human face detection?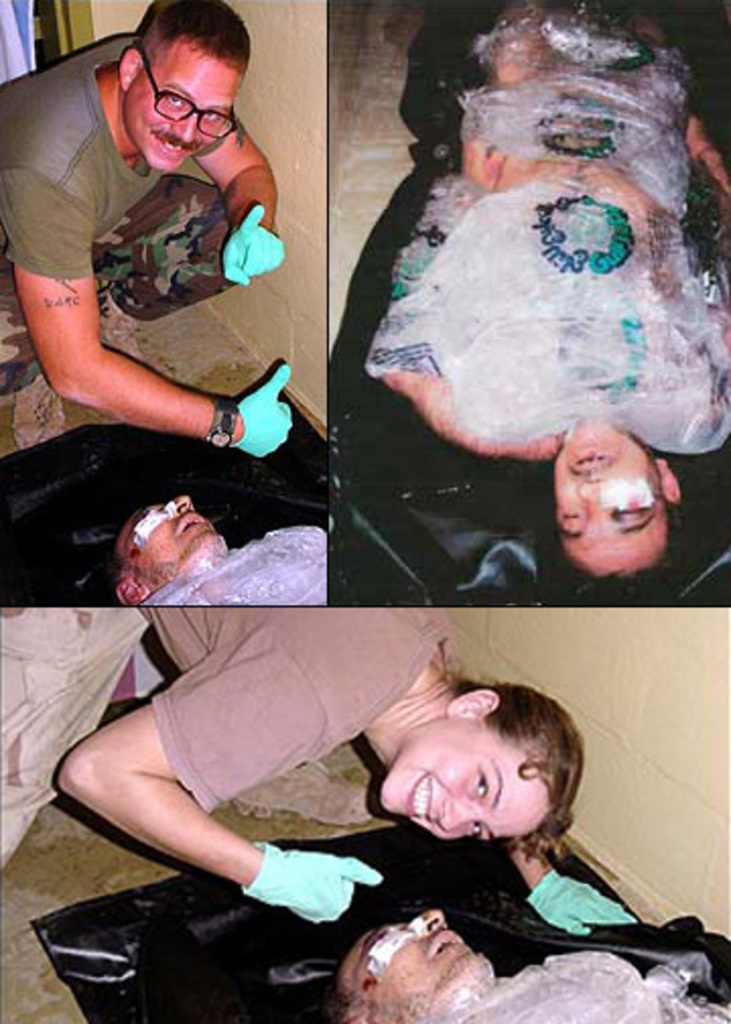
l=380, t=717, r=546, b=839
